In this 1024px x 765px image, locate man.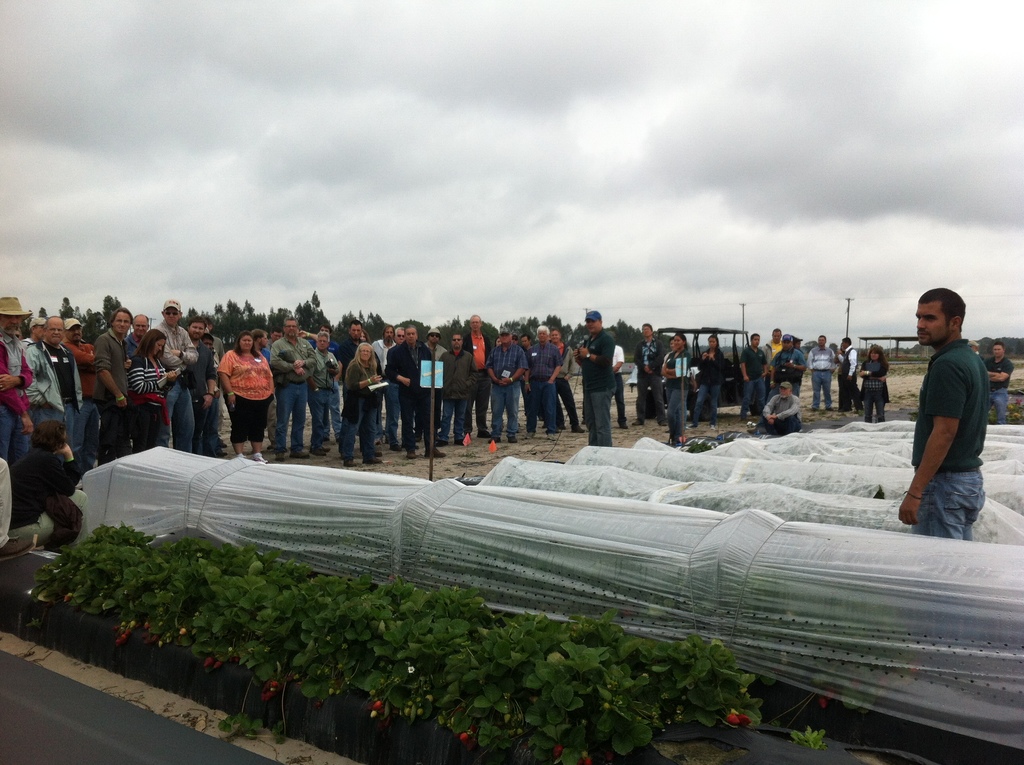
Bounding box: [467,316,493,435].
